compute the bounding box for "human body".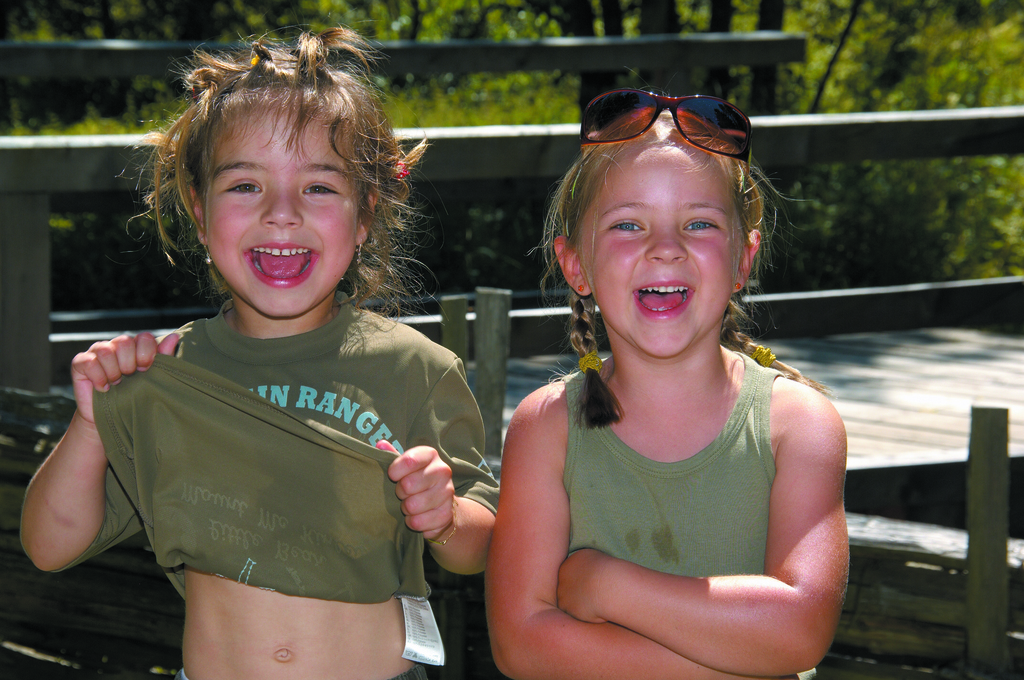
(24,289,500,679).
